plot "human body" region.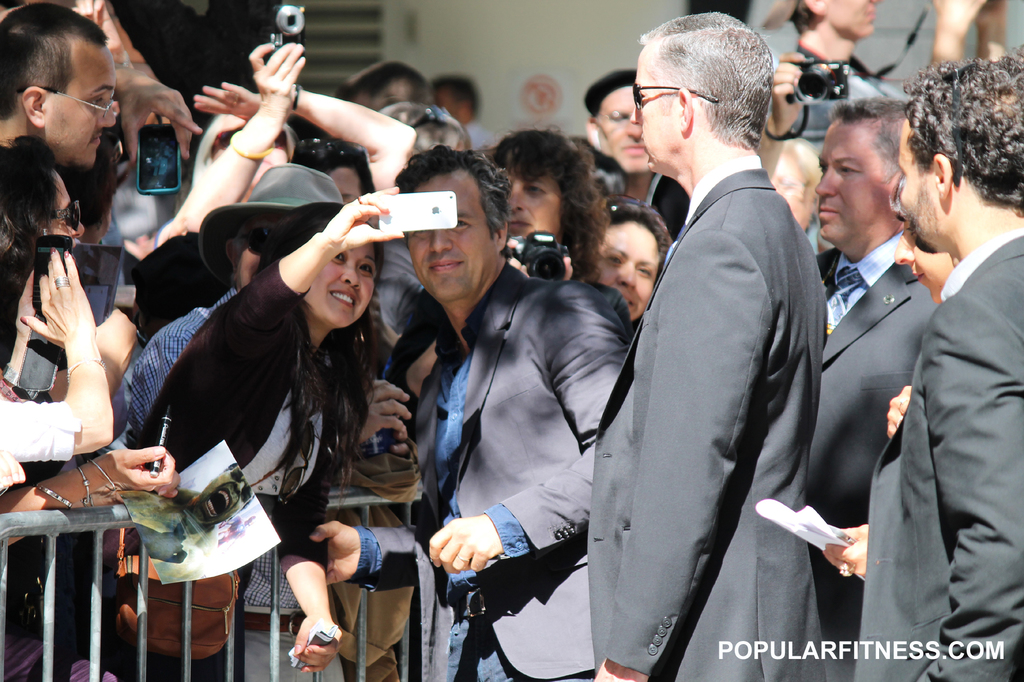
Plotted at left=817, top=49, right=1023, bottom=681.
